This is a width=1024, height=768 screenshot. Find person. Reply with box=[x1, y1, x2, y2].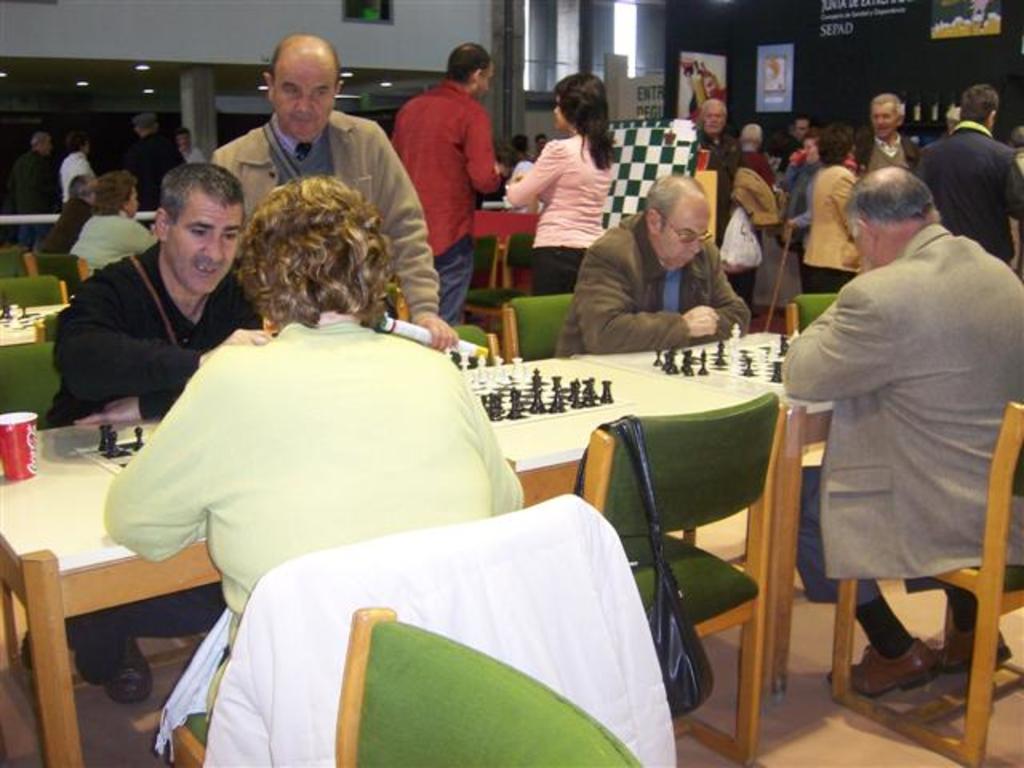
box=[43, 173, 93, 285].
